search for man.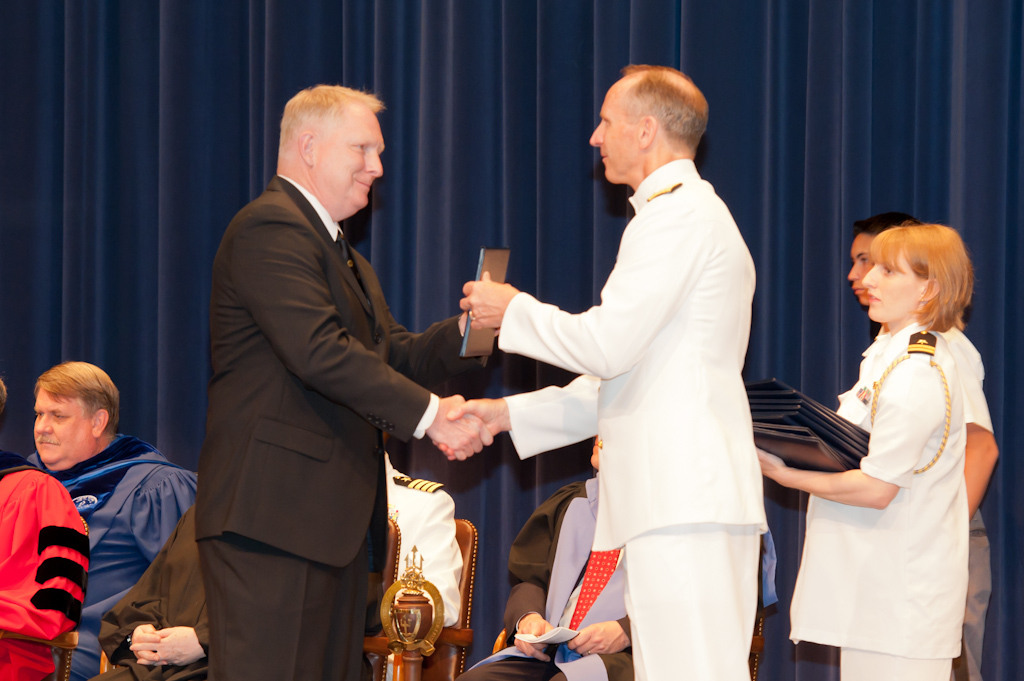
Found at locate(153, 65, 479, 678).
